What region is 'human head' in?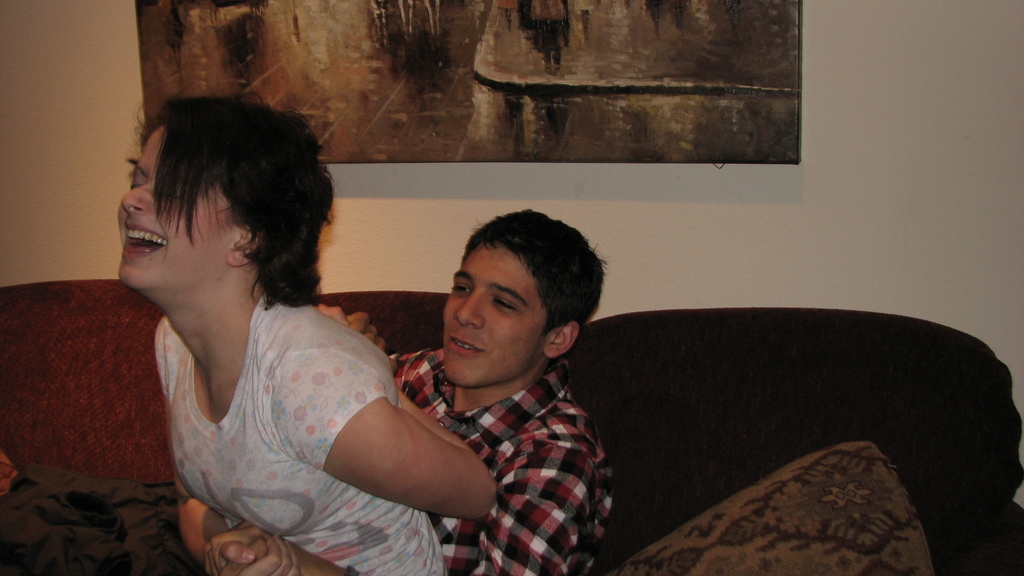
(left=94, top=95, right=324, bottom=326).
